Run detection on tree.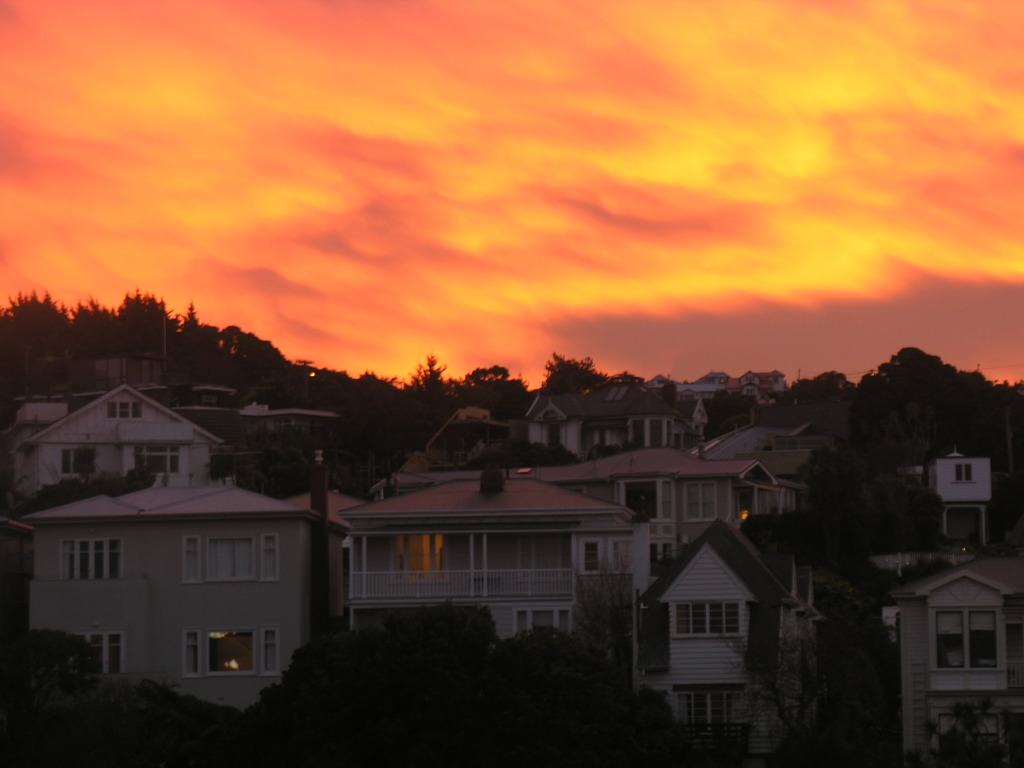
Result: 504 628 588 767.
